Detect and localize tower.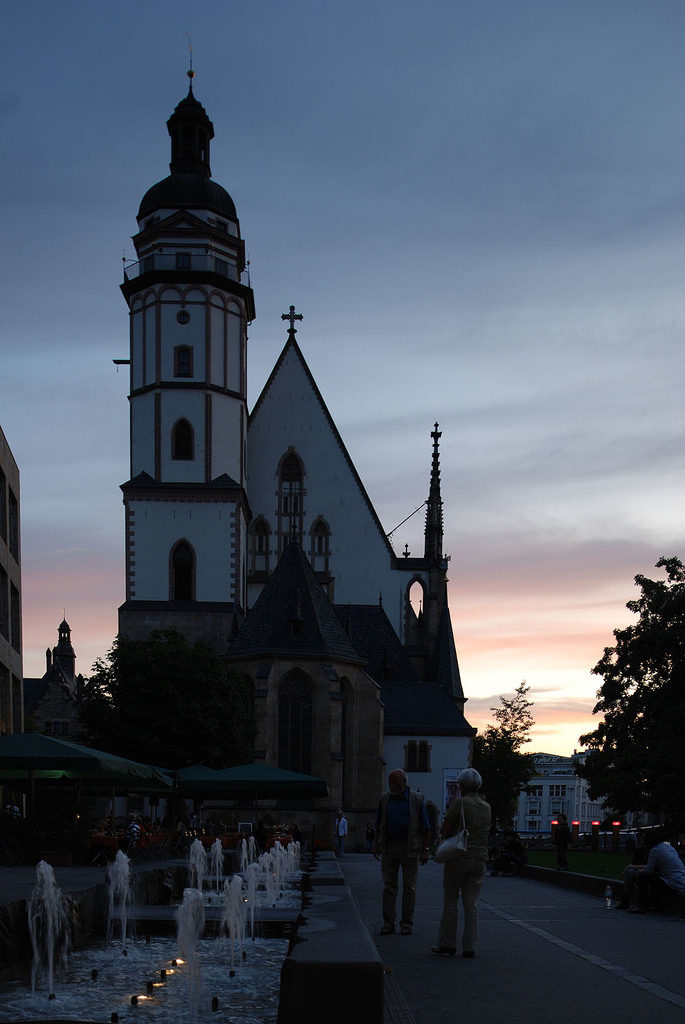
Localized at (100,40,498,817).
